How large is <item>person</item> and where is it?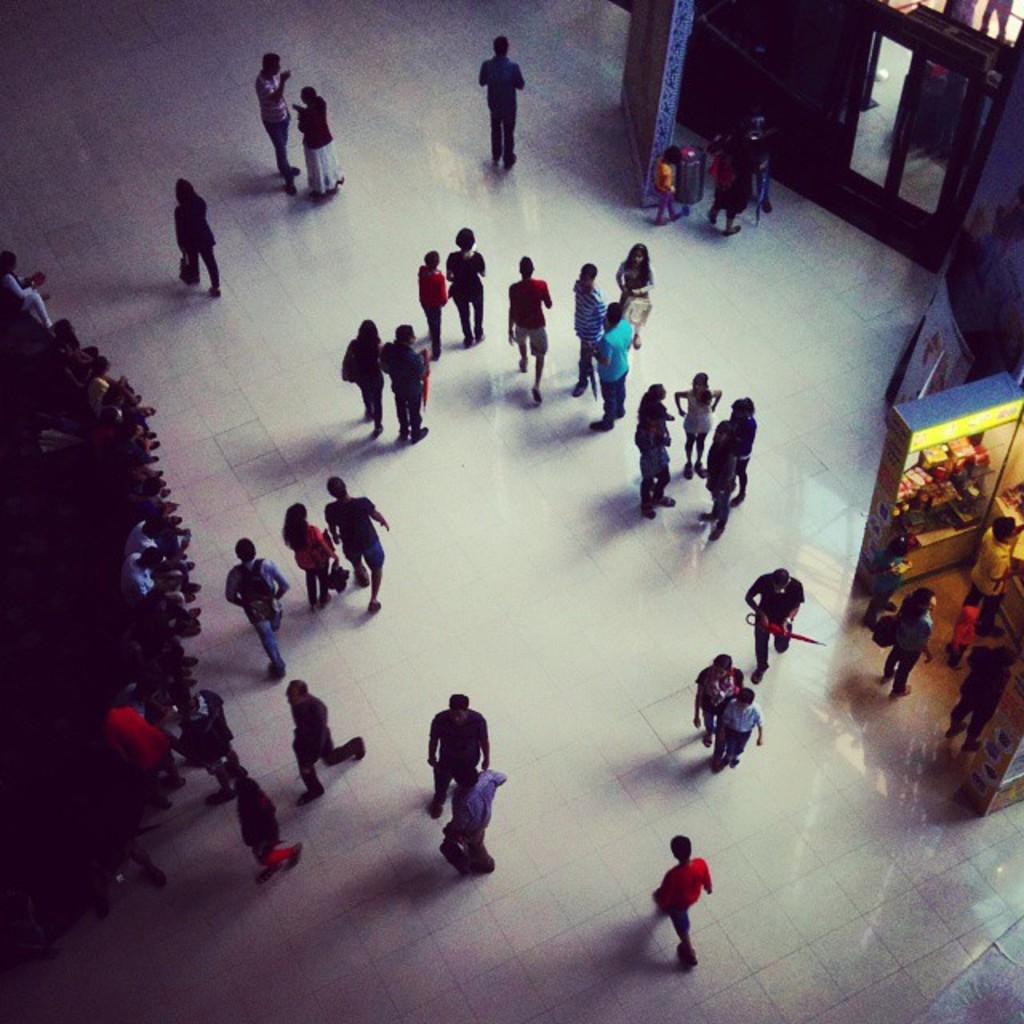
Bounding box: rect(966, 512, 1011, 632).
